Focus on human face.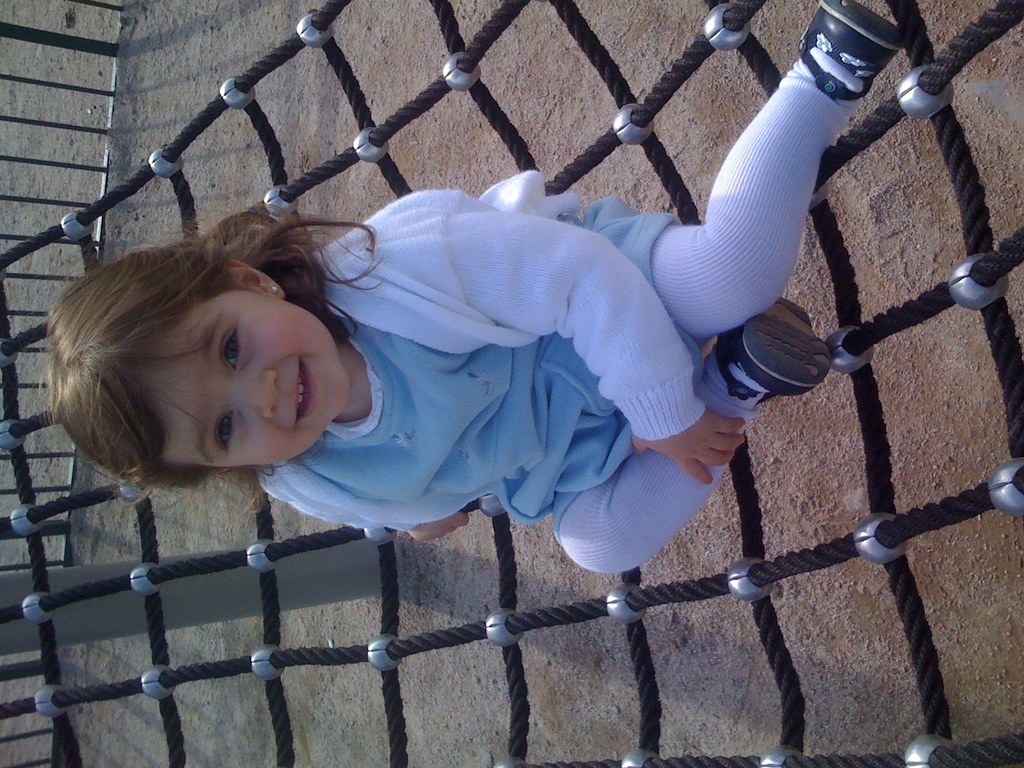
Focused at [150, 294, 351, 463].
